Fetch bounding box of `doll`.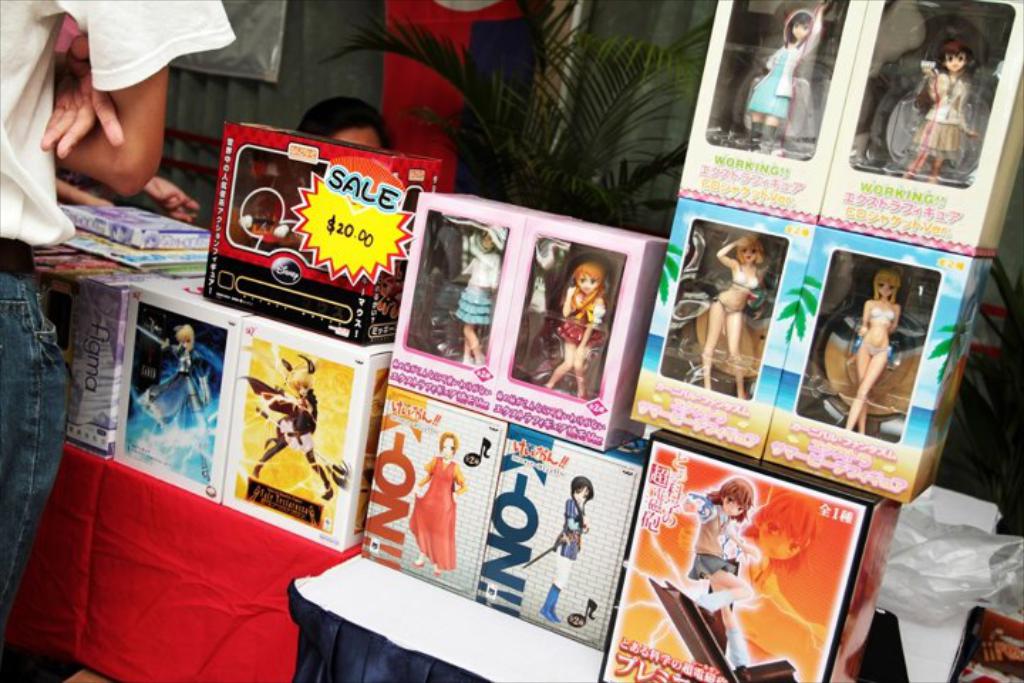
Bbox: bbox=[744, 0, 831, 161].
